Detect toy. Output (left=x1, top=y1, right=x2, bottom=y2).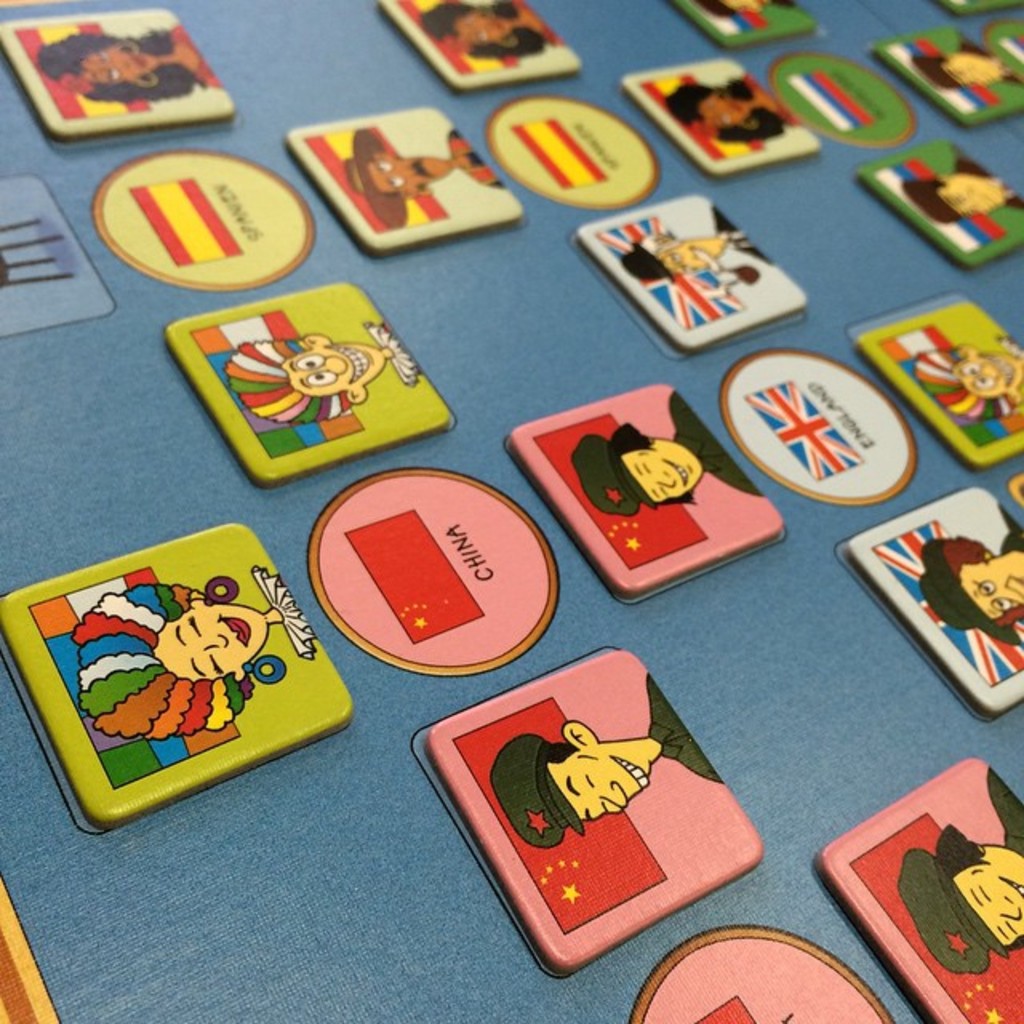
(left=770, top=45, right=923, bottom=149).
